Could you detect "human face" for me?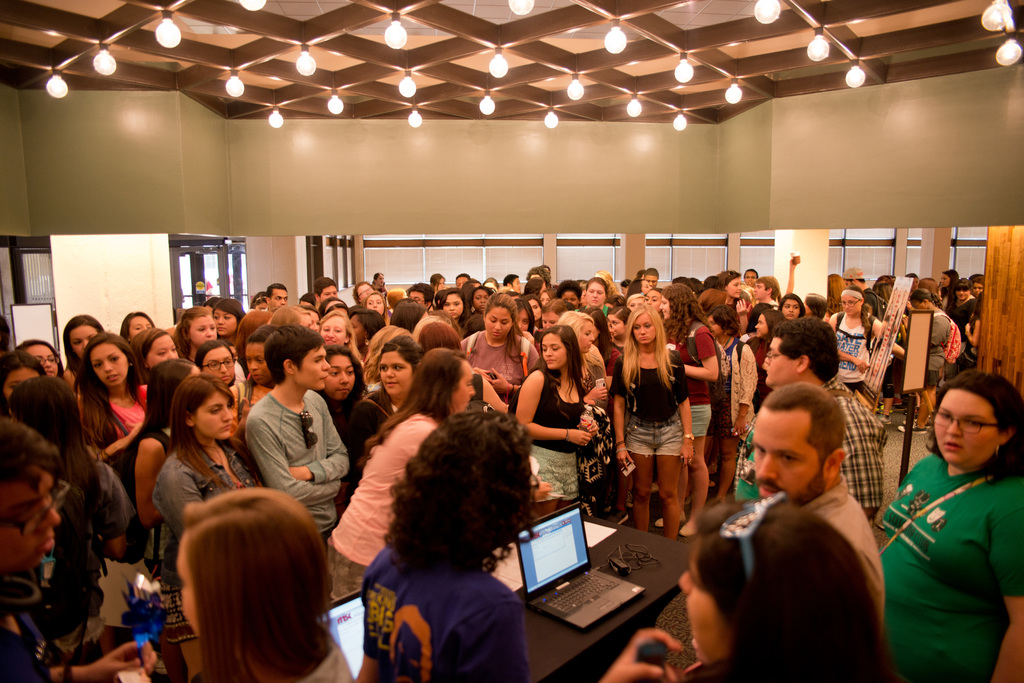
Detection result: l=321, t=321, r=347, b=345.
